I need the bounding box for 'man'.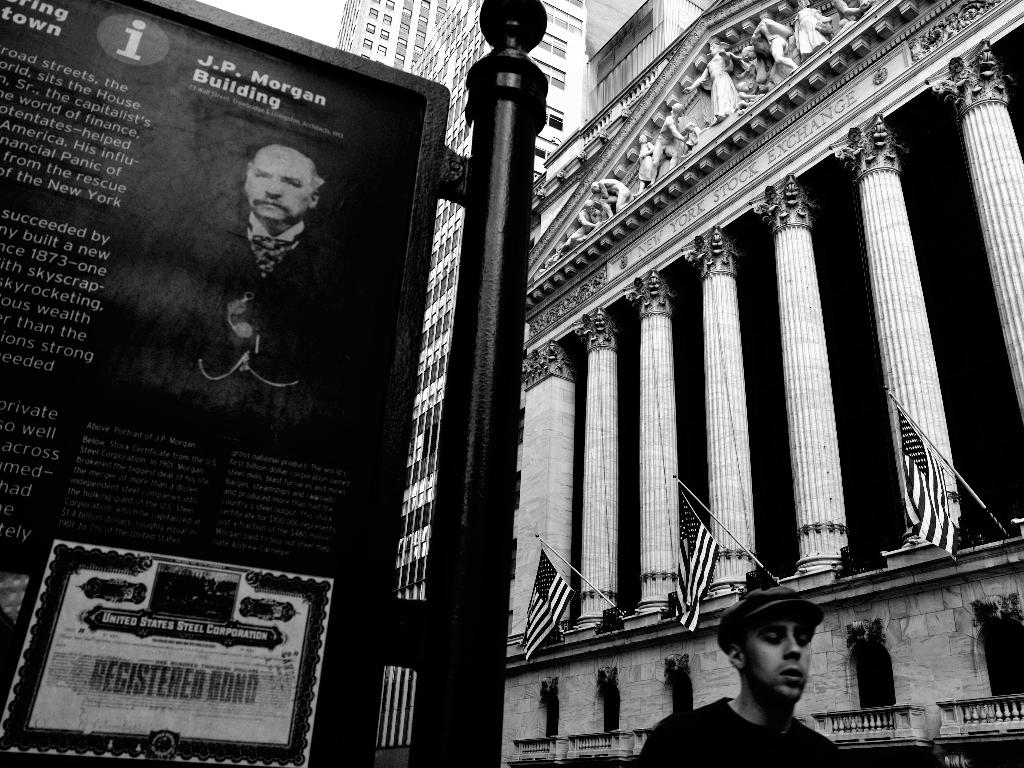
Here it is: x1=639, y1=580, x2=839, y2=767.
